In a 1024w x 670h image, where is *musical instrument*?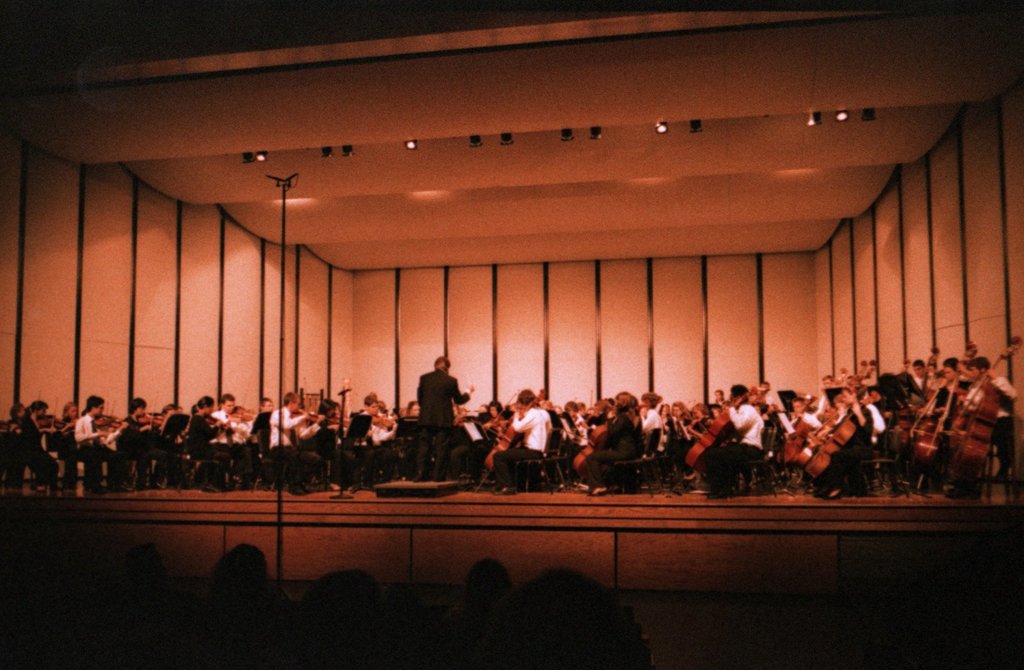
locate(686, 382, 772, 478).
